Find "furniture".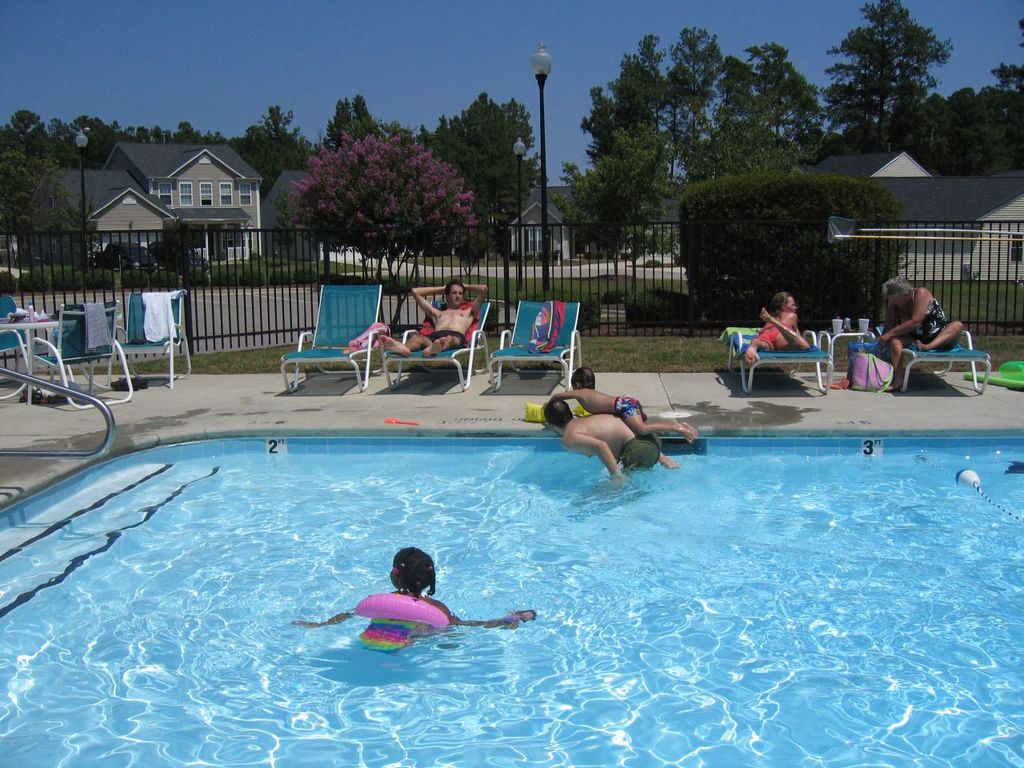
bbox=(874, 322, 994, 394).
